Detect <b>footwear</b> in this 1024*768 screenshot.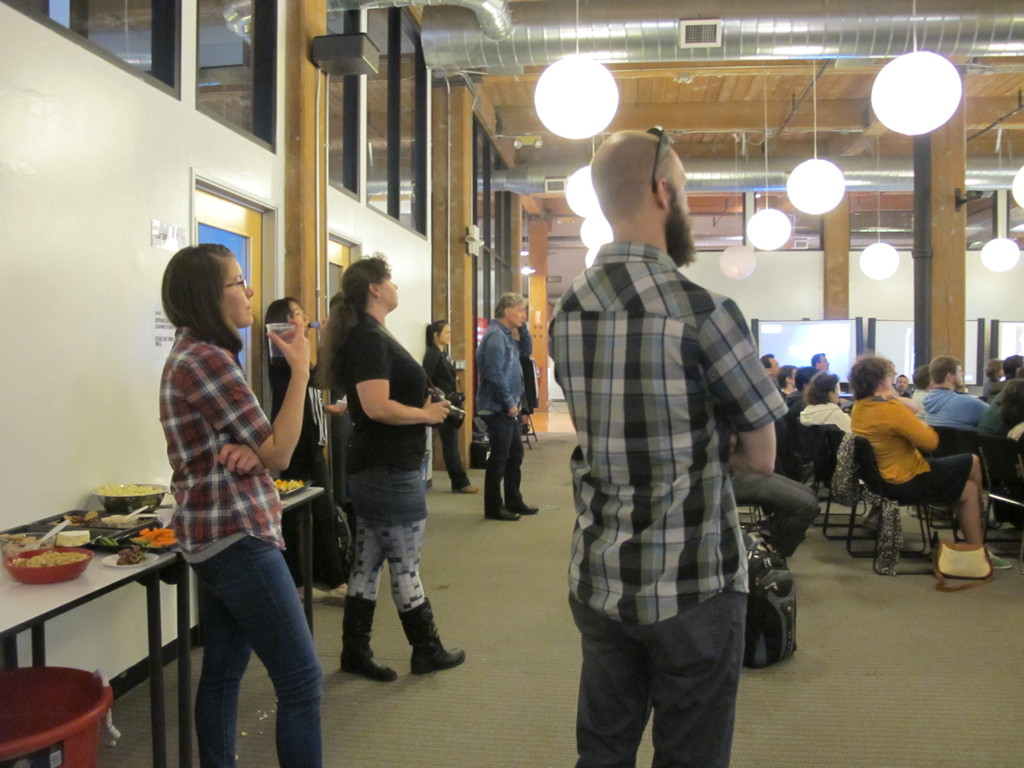
Detection: <bbox>455, 481, 480, 496</bbox>.
